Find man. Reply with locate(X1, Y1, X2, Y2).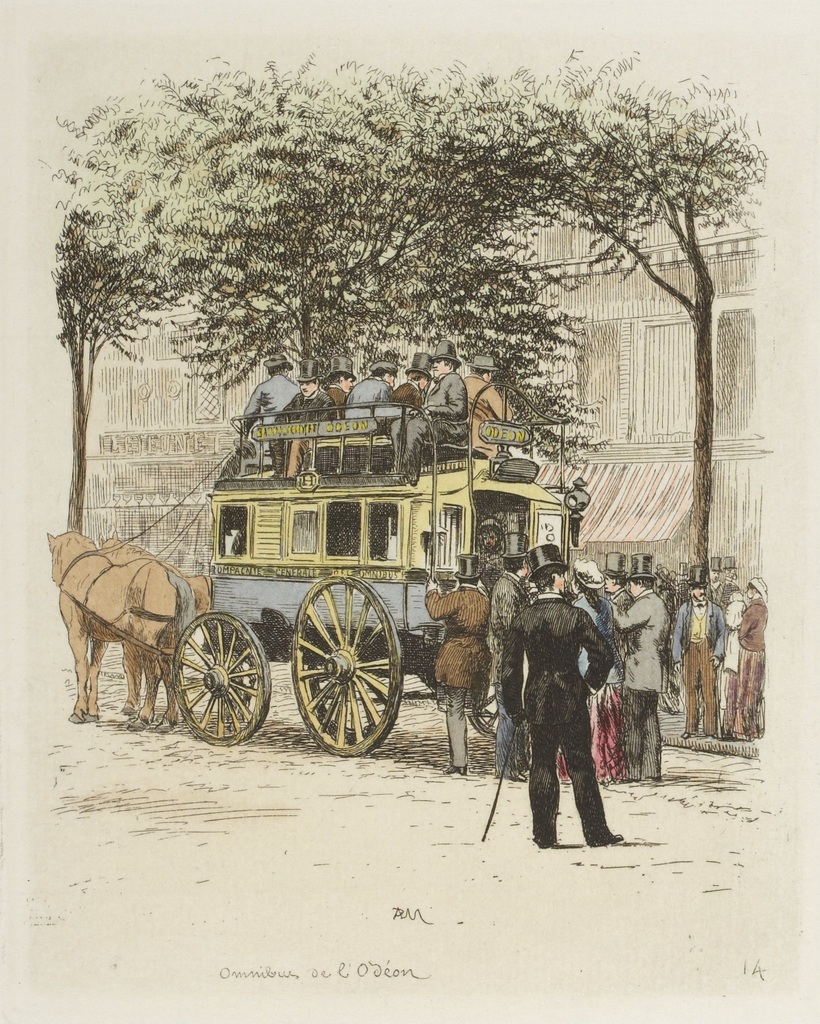
locate(490, 531, 536, 781).
